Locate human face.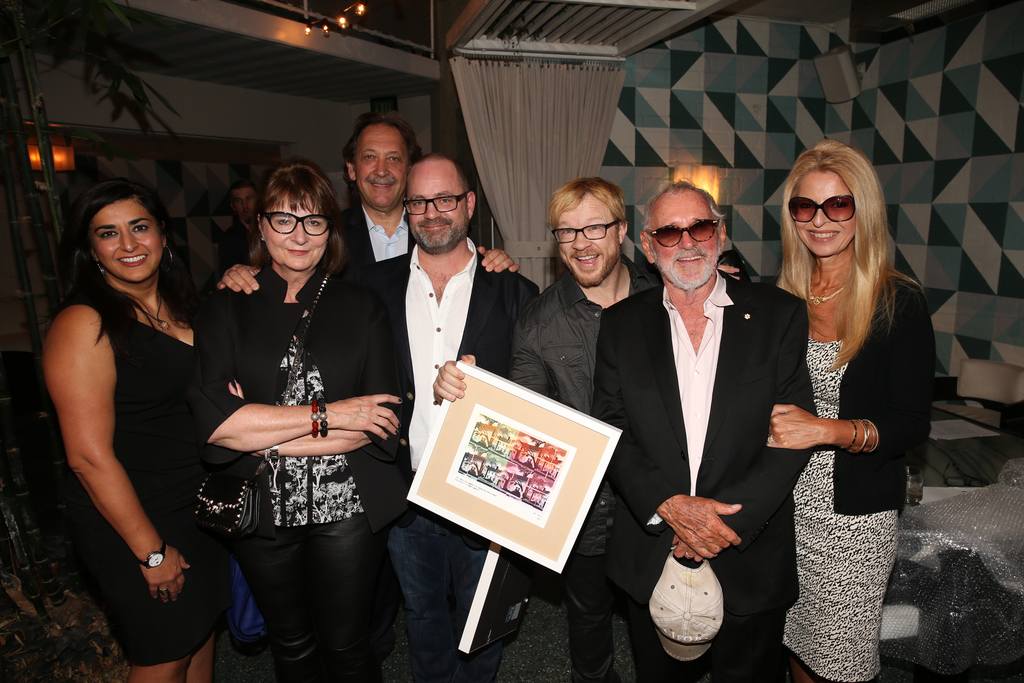
Bounding box: <box>654,201,723,283</box>.
